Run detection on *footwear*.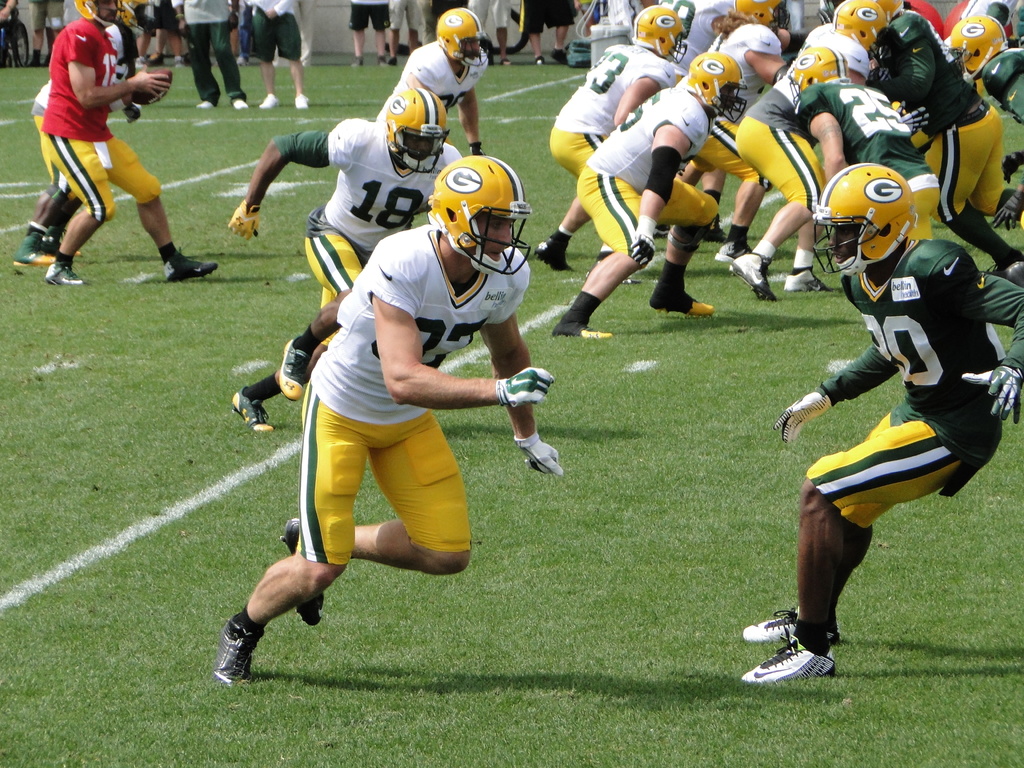
Result: (279,339,314,403).
